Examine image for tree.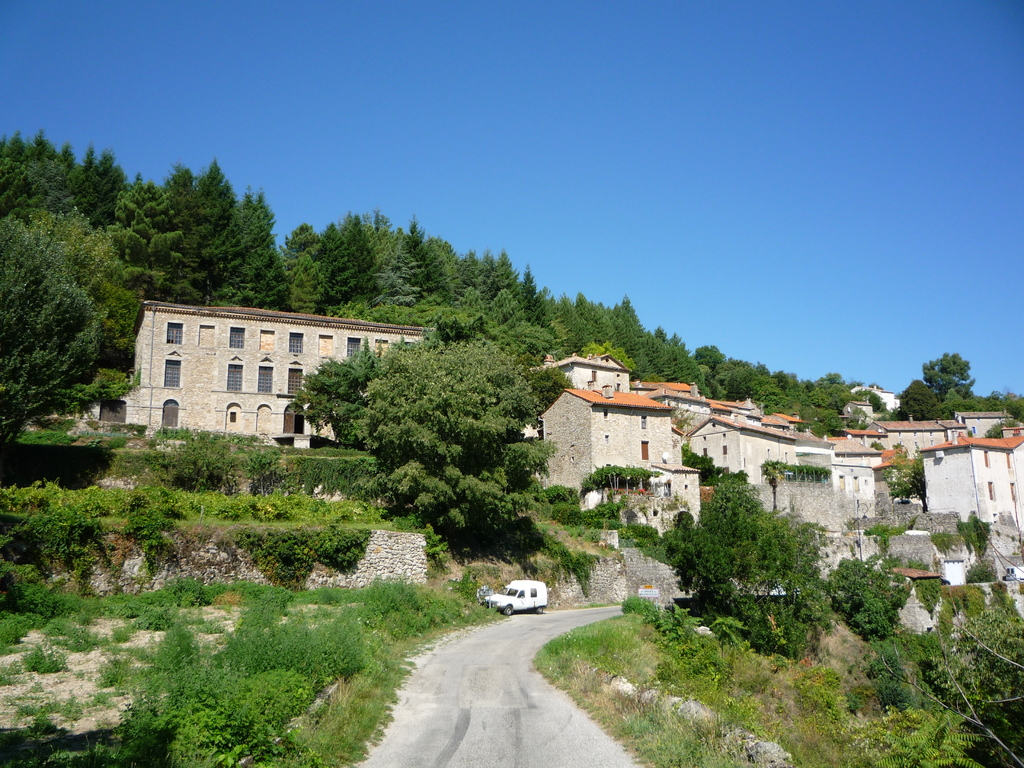
Examination result: box(653, 478, 845, 646).
